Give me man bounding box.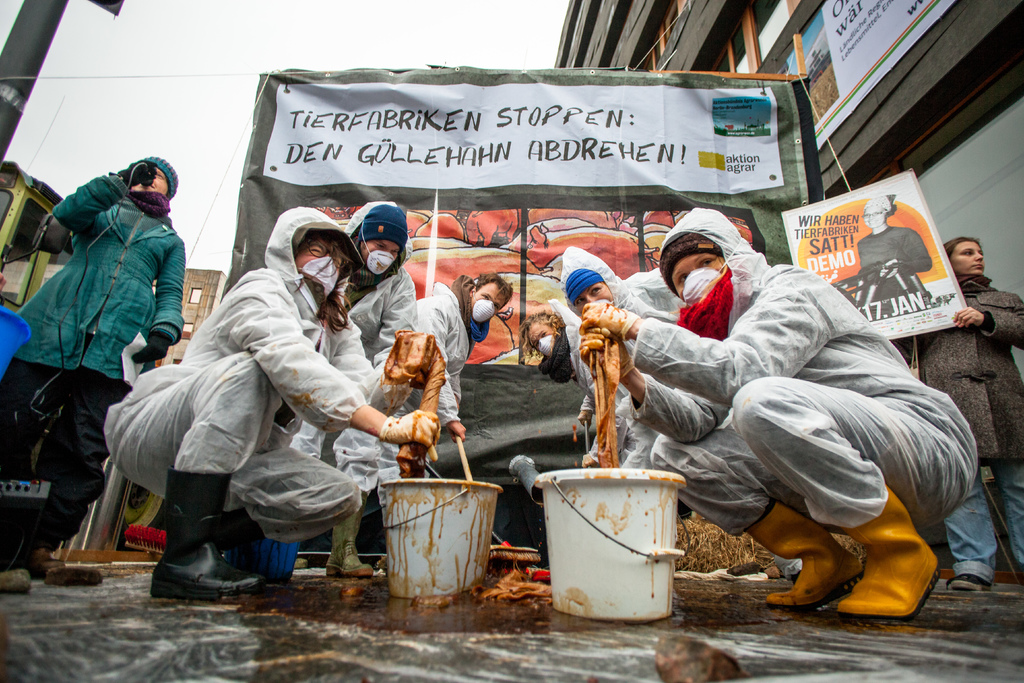
select_region(563, 200, 979, 595).
